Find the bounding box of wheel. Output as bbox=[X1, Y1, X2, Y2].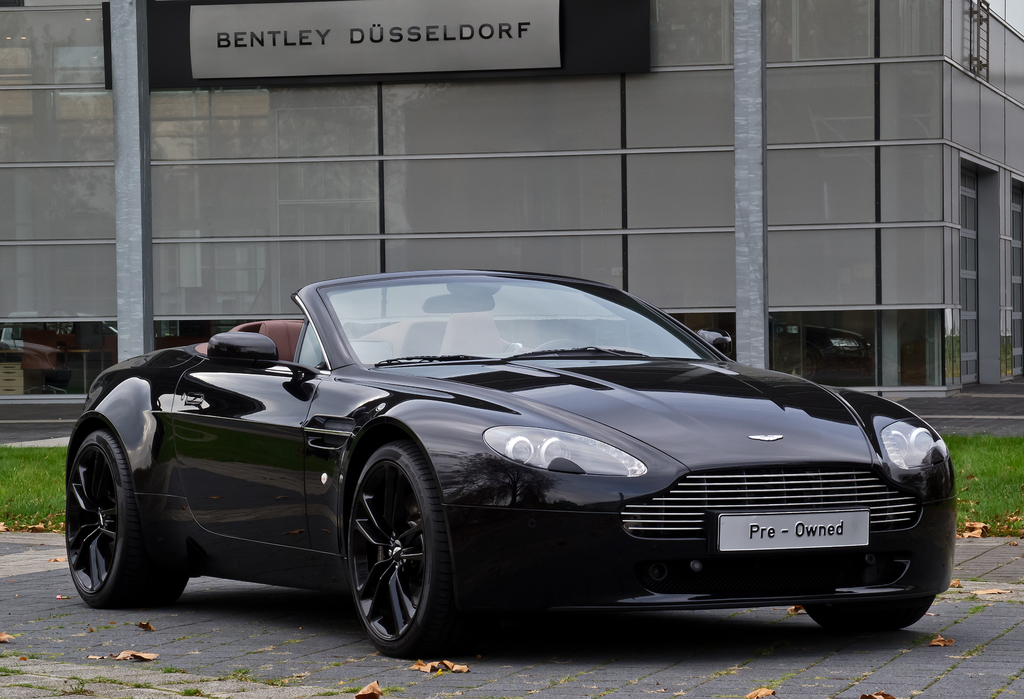
bbox=[63, 431, 188, 611].
